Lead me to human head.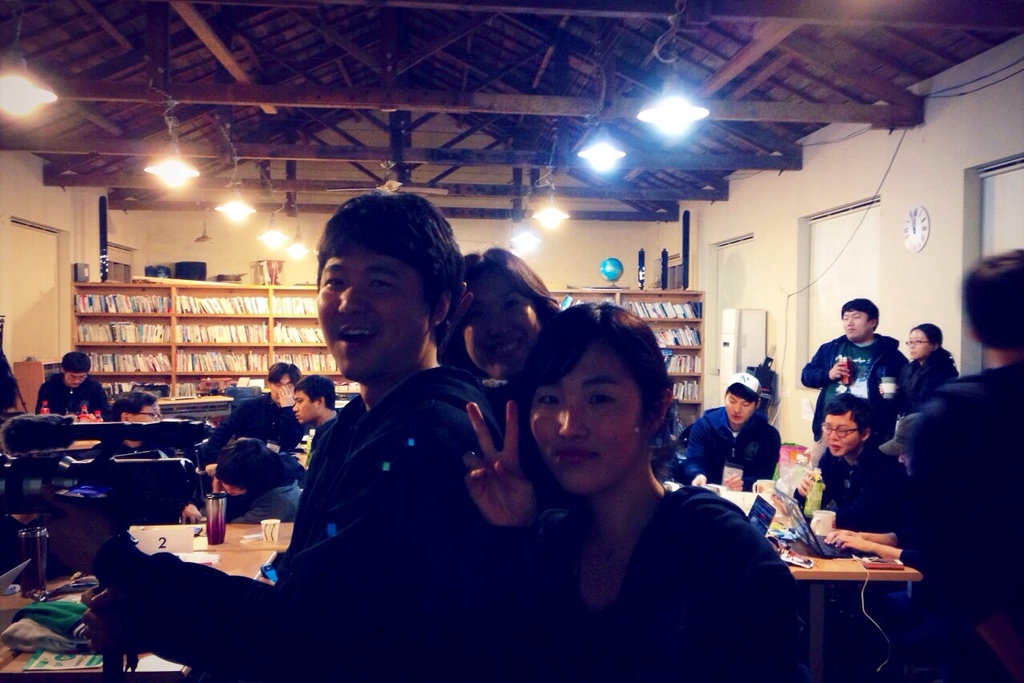
Lead to detection(216, 444, 274, 493).
